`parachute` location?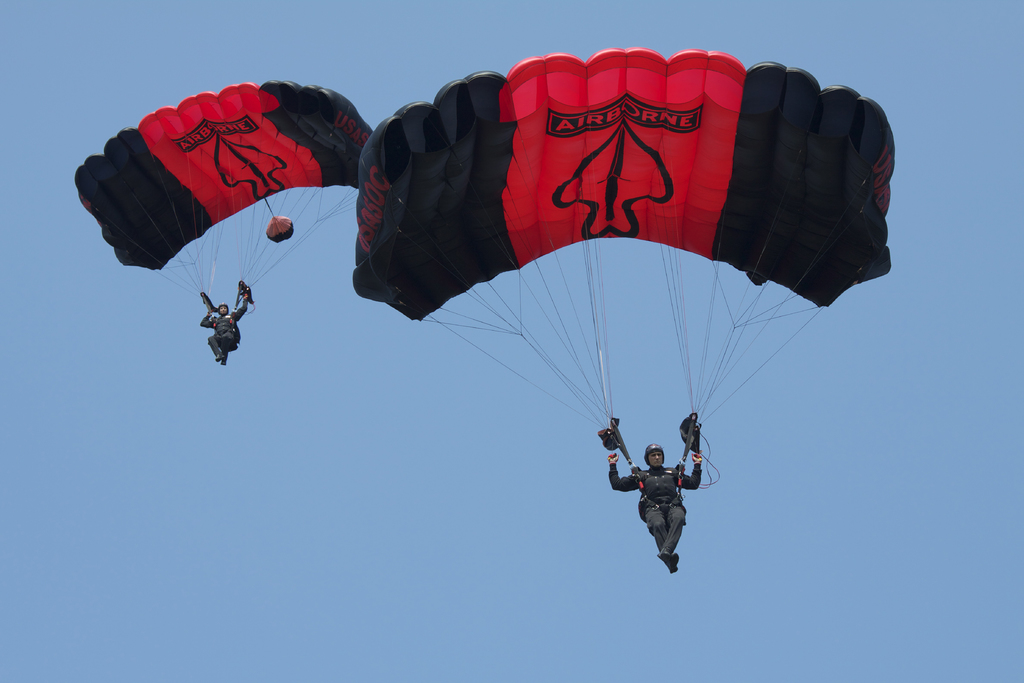
{"x1": 351, "y1": 47, "x2": 897, "y2": 509}
